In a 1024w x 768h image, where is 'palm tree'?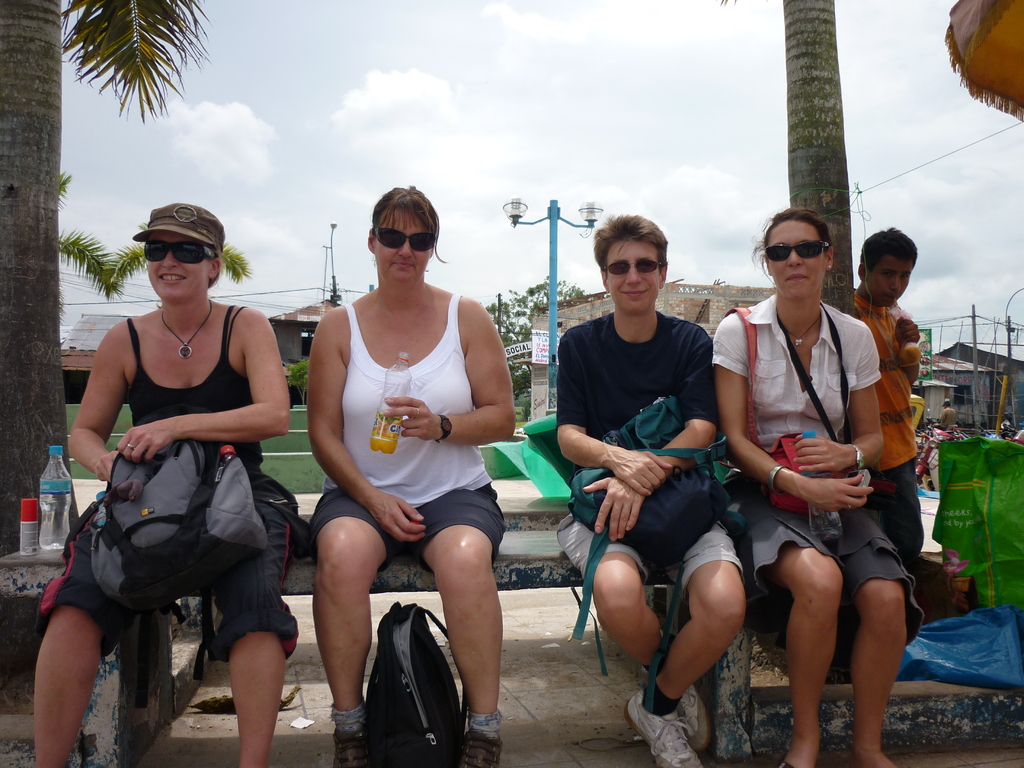
{"x1": 0, "y1": 0, "x2": 202, "y2": 673}.
